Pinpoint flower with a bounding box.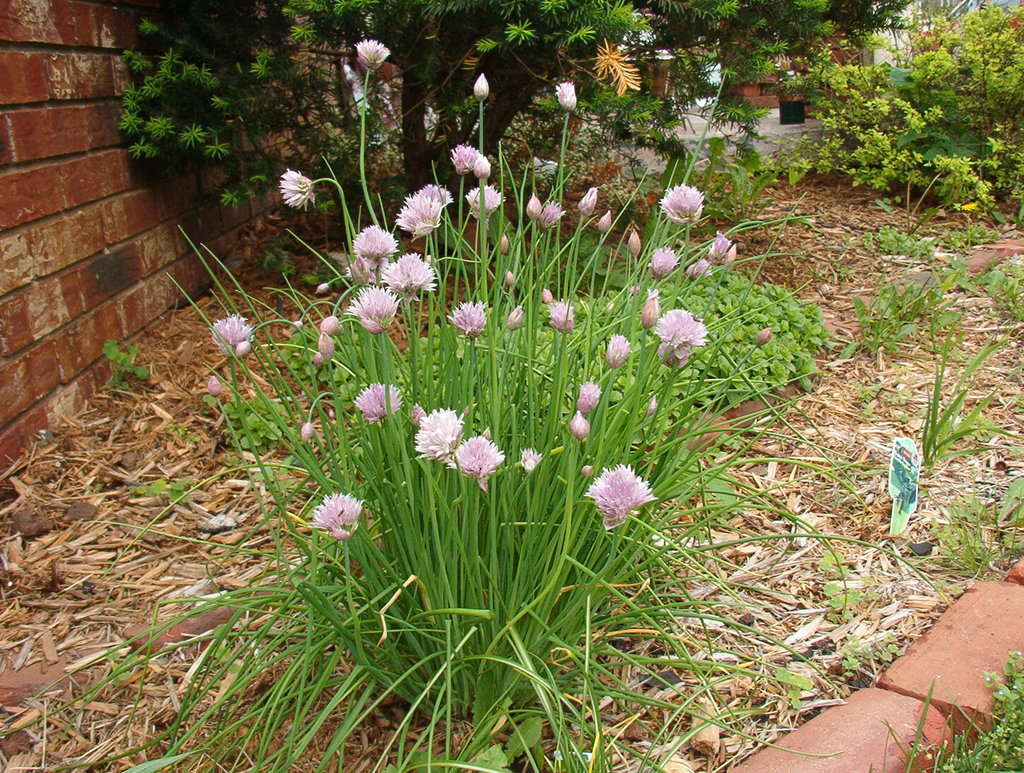
bbox=(604, 333, 630, 369).
